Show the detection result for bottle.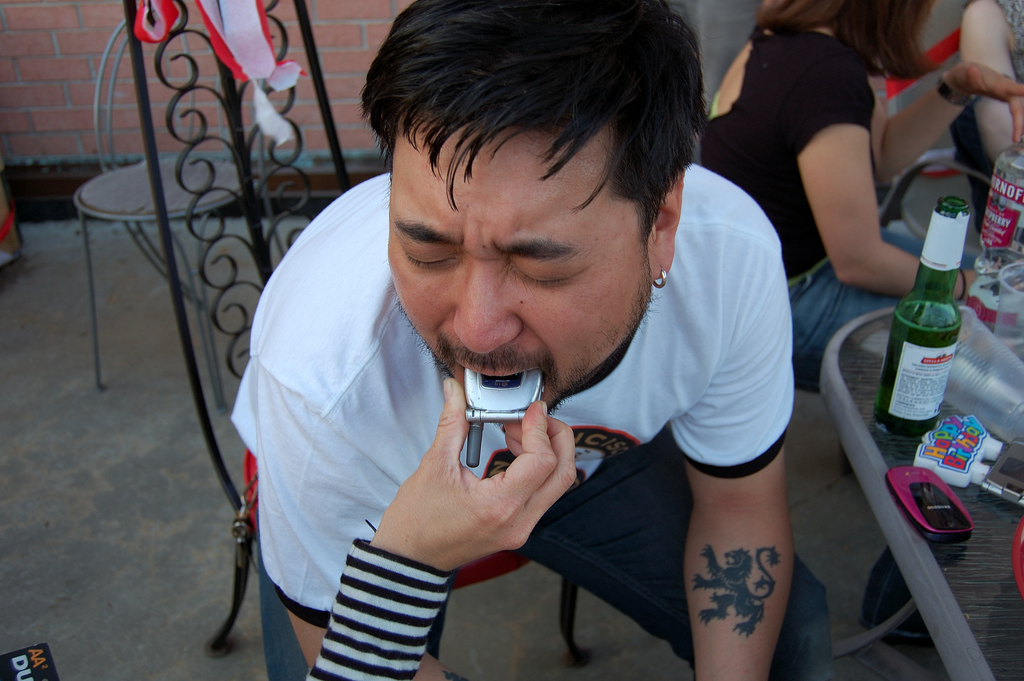
left=875, top=199, right=963, bottom=436.
